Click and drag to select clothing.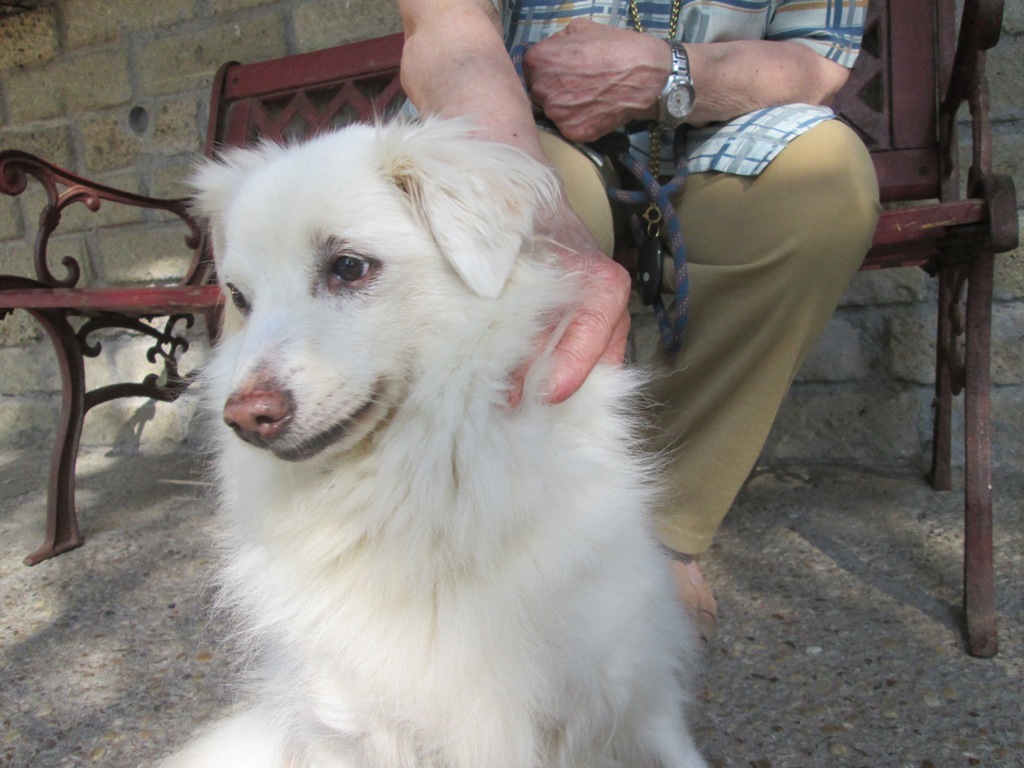
Selection: {"x1": 391, "y1": 0, "x2": 881, "y2": 556}.
